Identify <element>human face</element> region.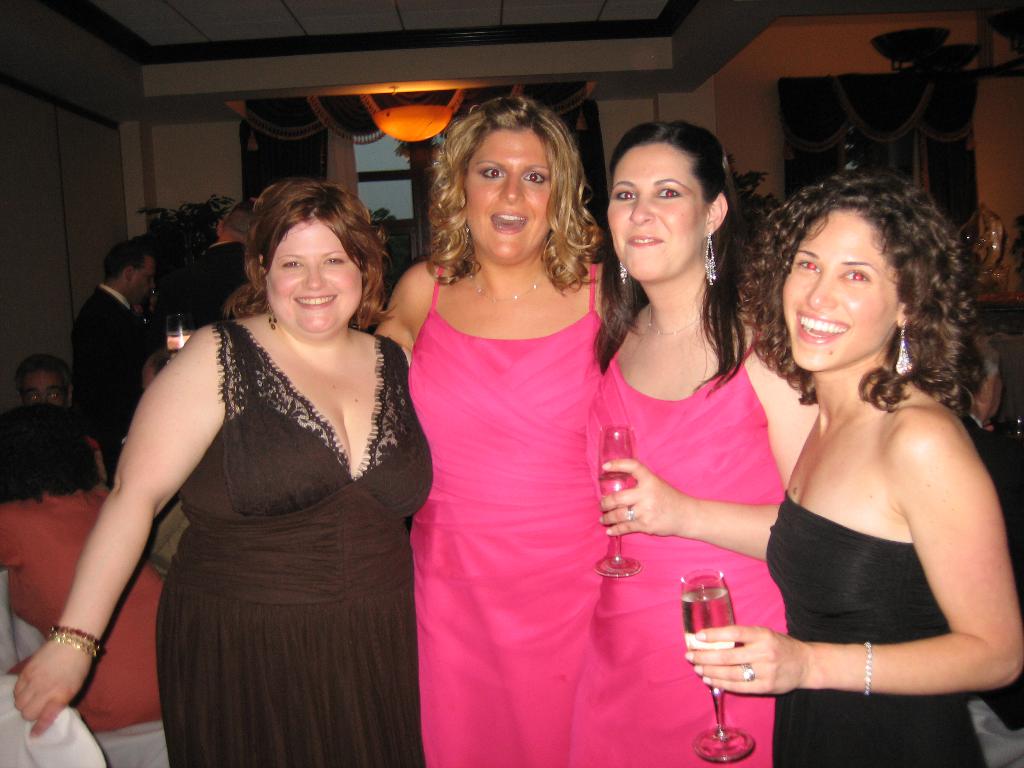
Region: 267/225/369/325.
